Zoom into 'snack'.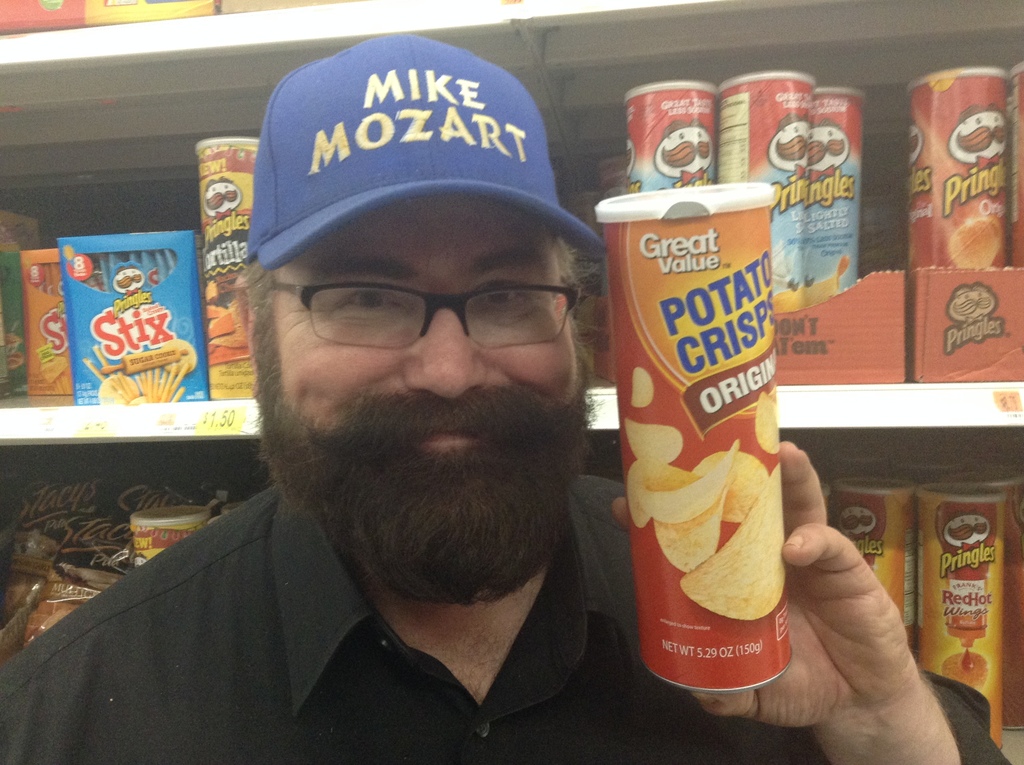
Zoom target: [623,85,728,194].
